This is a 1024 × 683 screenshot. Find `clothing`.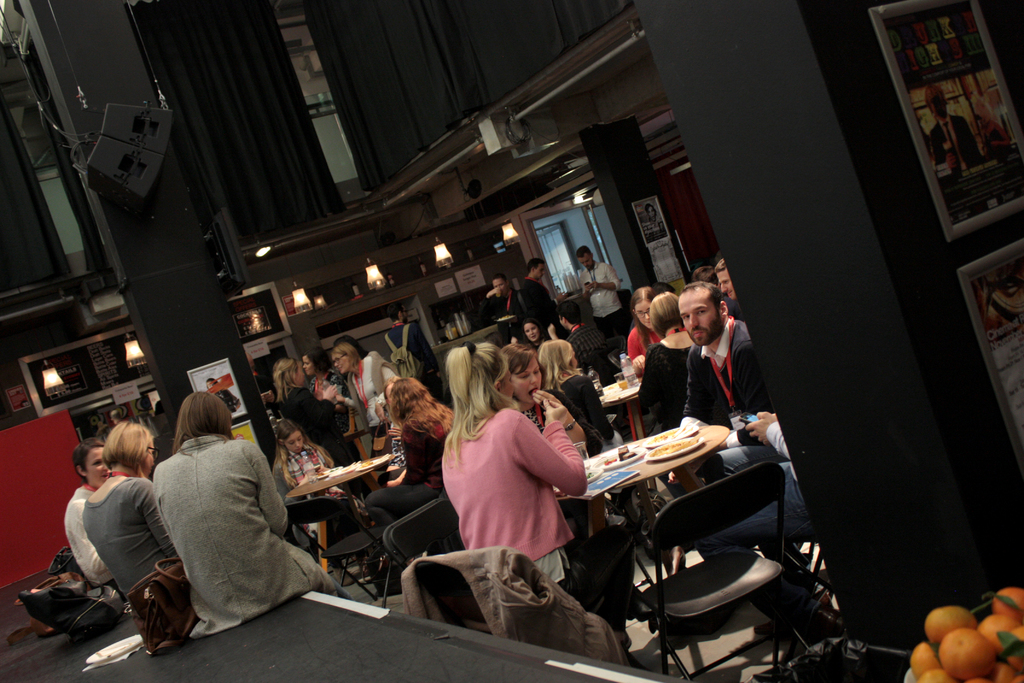
Bounding box: BBox(516, 278, 557, 331).
